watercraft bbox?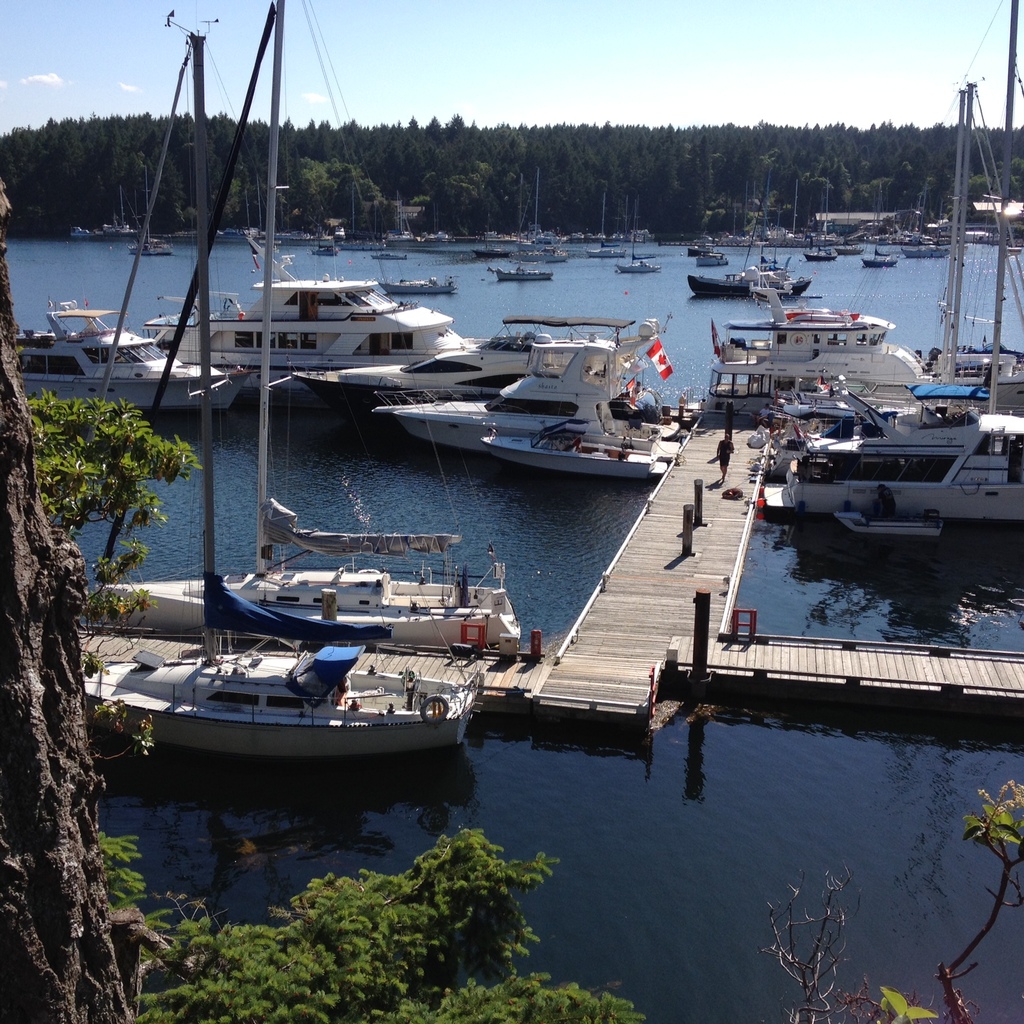
bbox=(498, 264, 552, 283)
